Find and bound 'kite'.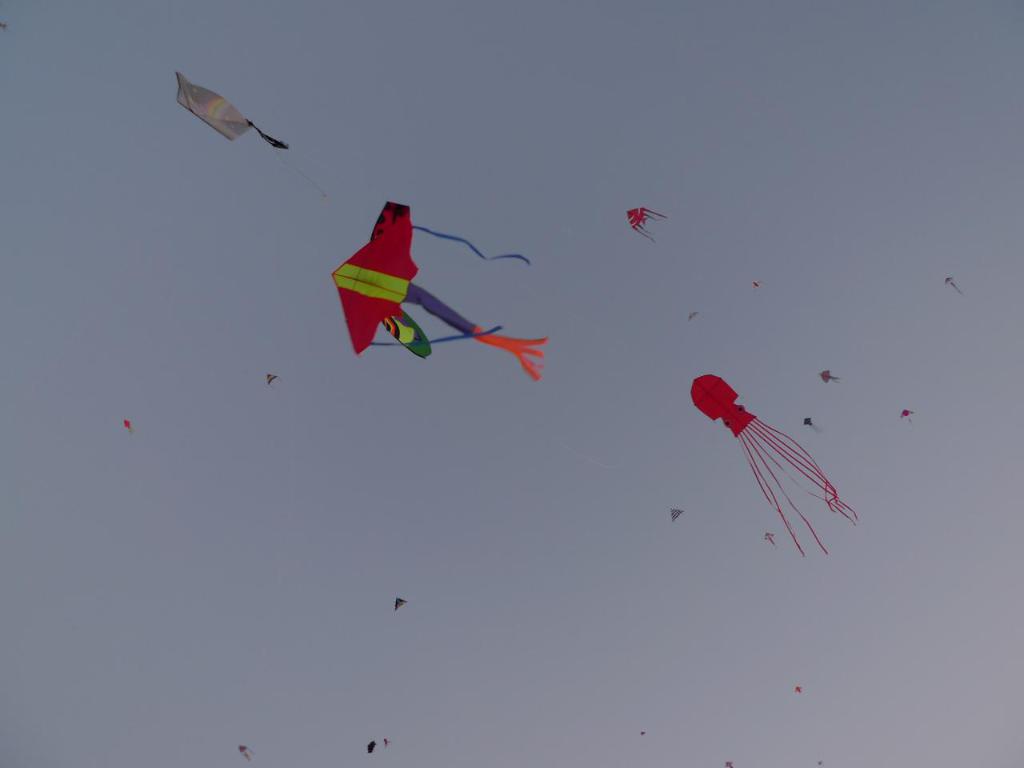
Bound: 897 406 914 426.
